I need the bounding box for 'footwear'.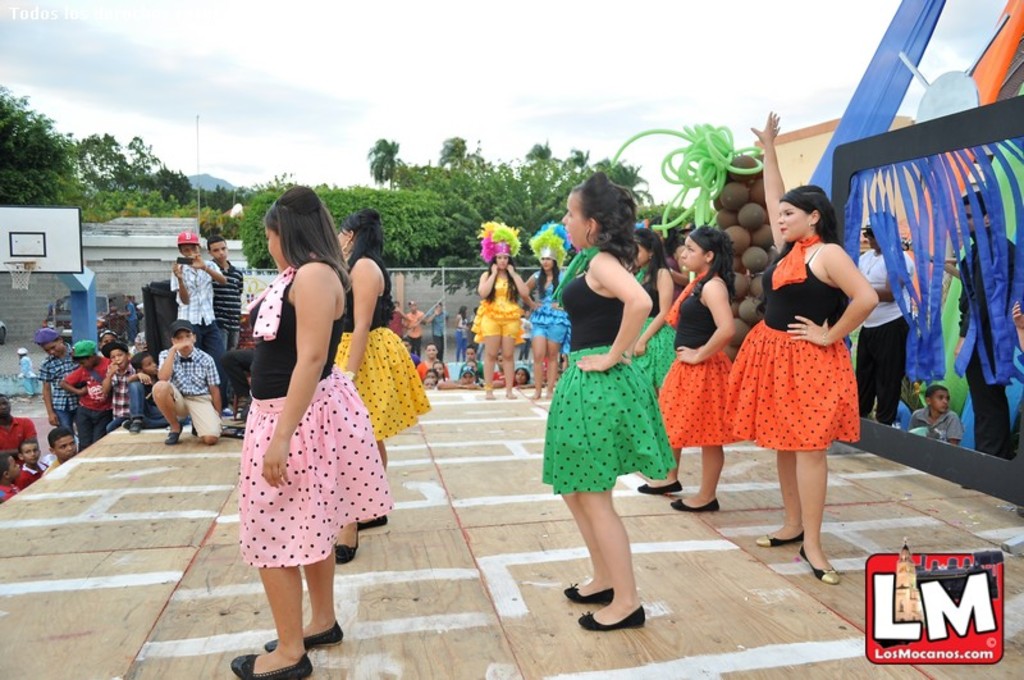
Here it is: <box>131,419,143,430</box>.
